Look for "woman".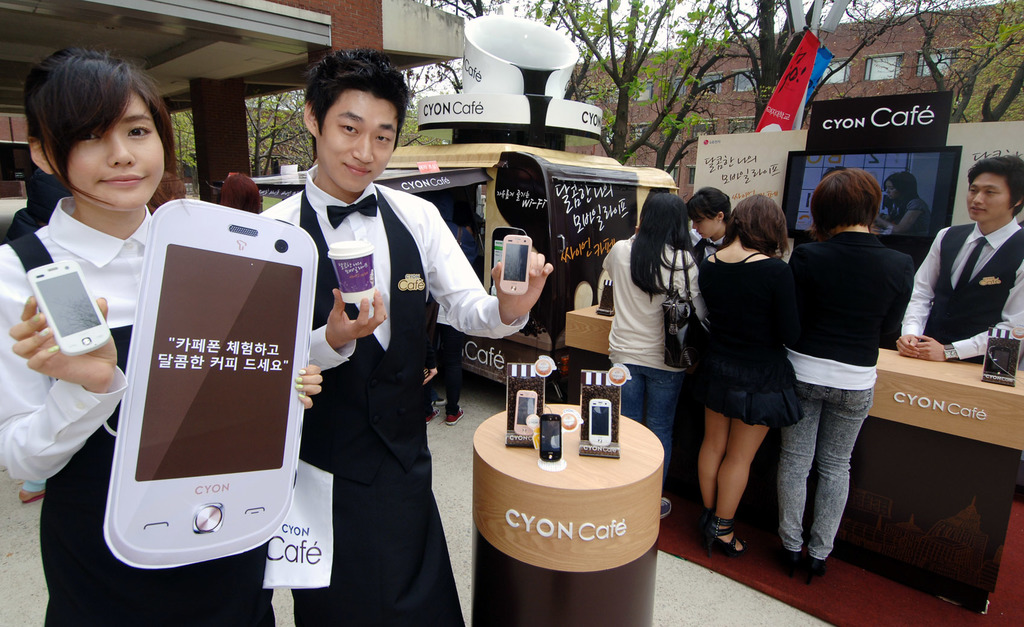
Found: 874 167 936 240.
